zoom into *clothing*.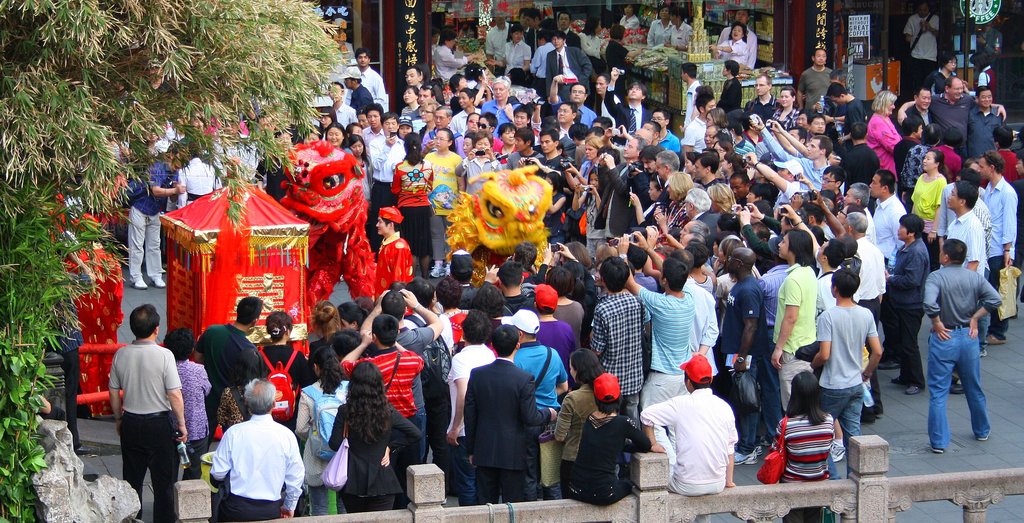
Zoom target: x1=534 y1=261 x2=598 y2=353.
